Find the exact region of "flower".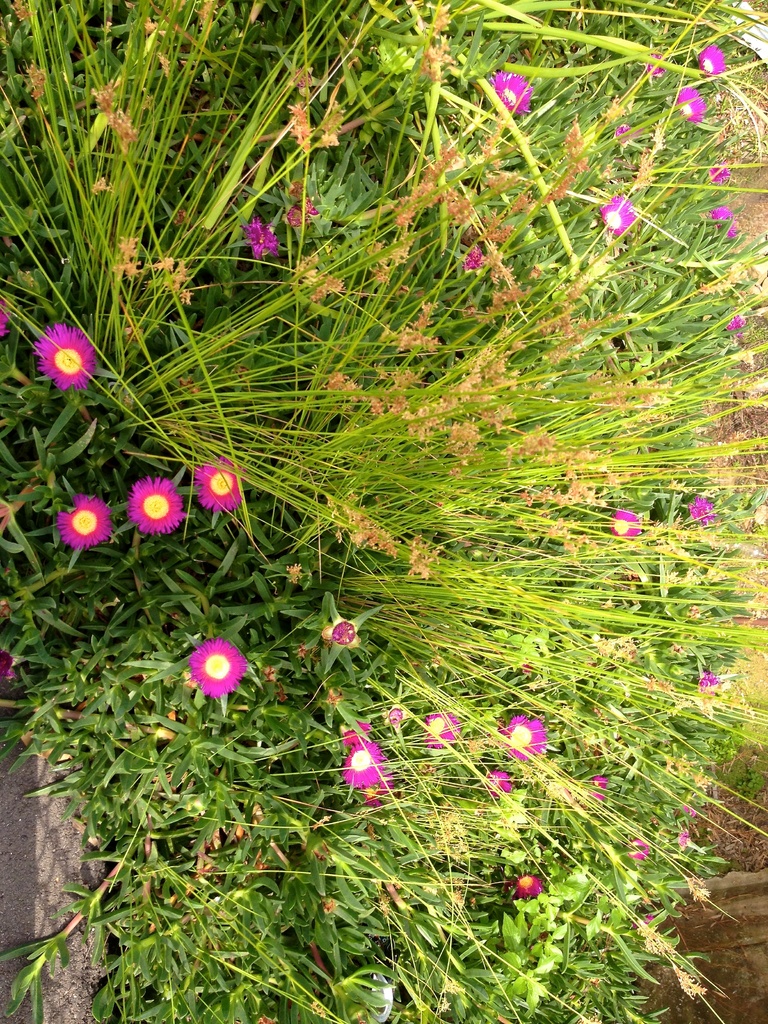
Exact region: (646, 49, 662, 76).
